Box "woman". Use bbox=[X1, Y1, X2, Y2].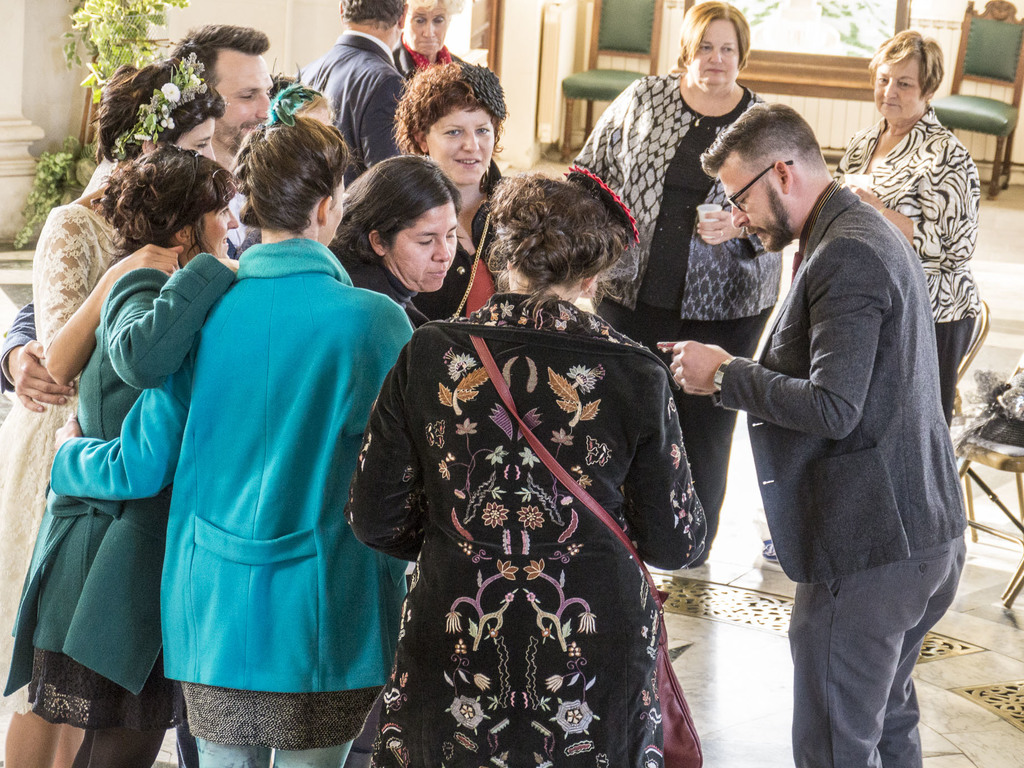
bbox=[394, 0, 473, 69].
